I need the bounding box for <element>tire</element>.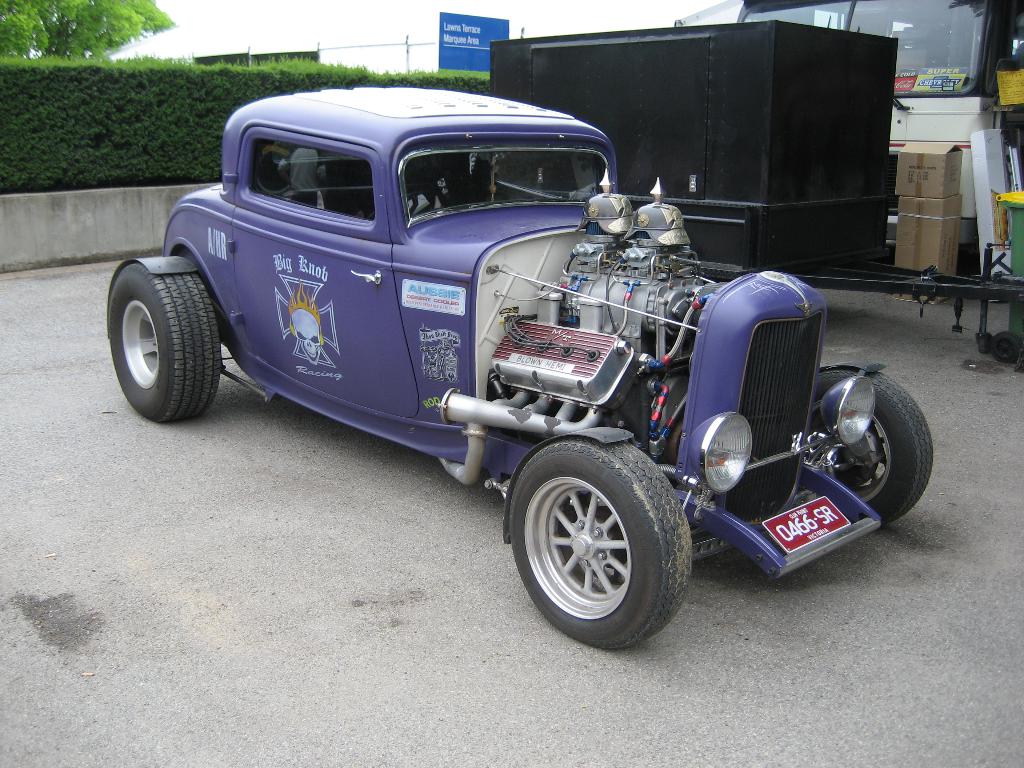
Here it is: (left=507, top=441, right=697, bottom=650).
